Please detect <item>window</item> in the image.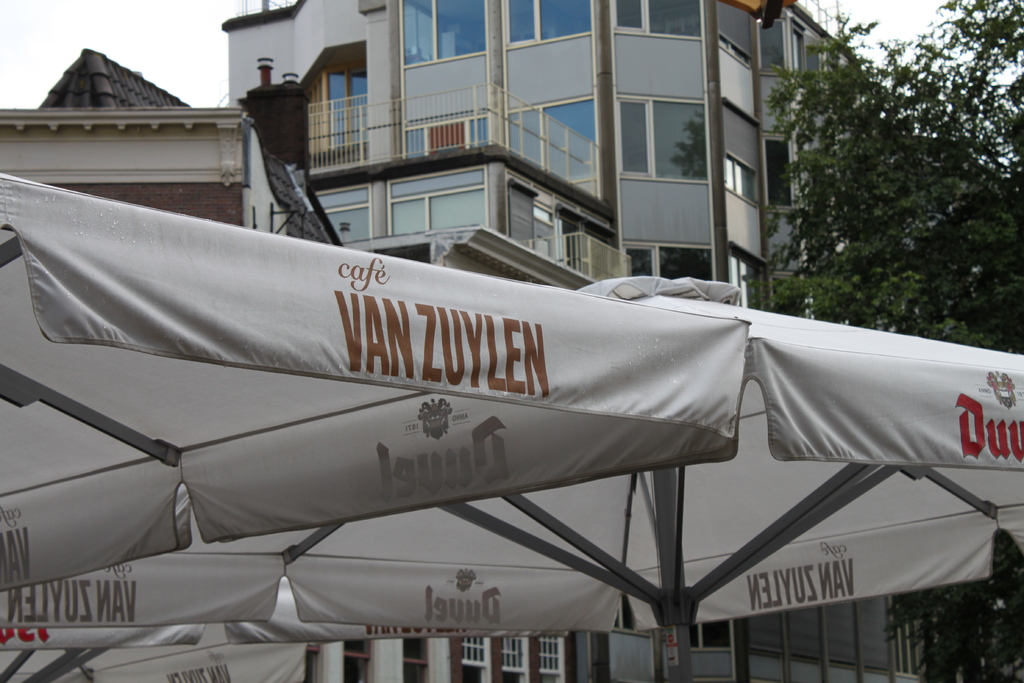
x1=730 y1=257 x2=767 y2=304.
